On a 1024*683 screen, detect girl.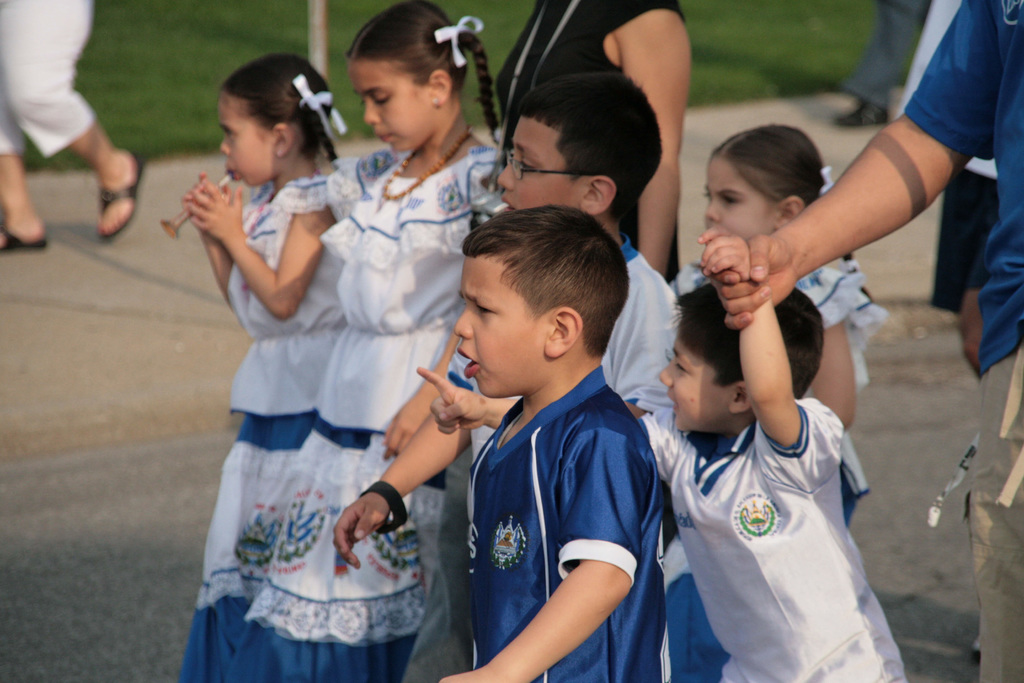
rect(668, 120, 893, 426).
